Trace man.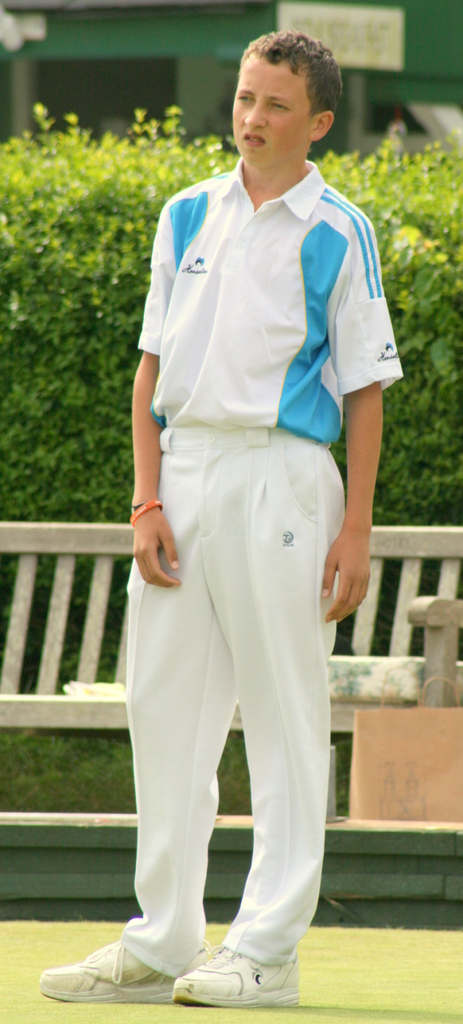
Traced to [left=88, top=18, right=369, bottom=1023].
